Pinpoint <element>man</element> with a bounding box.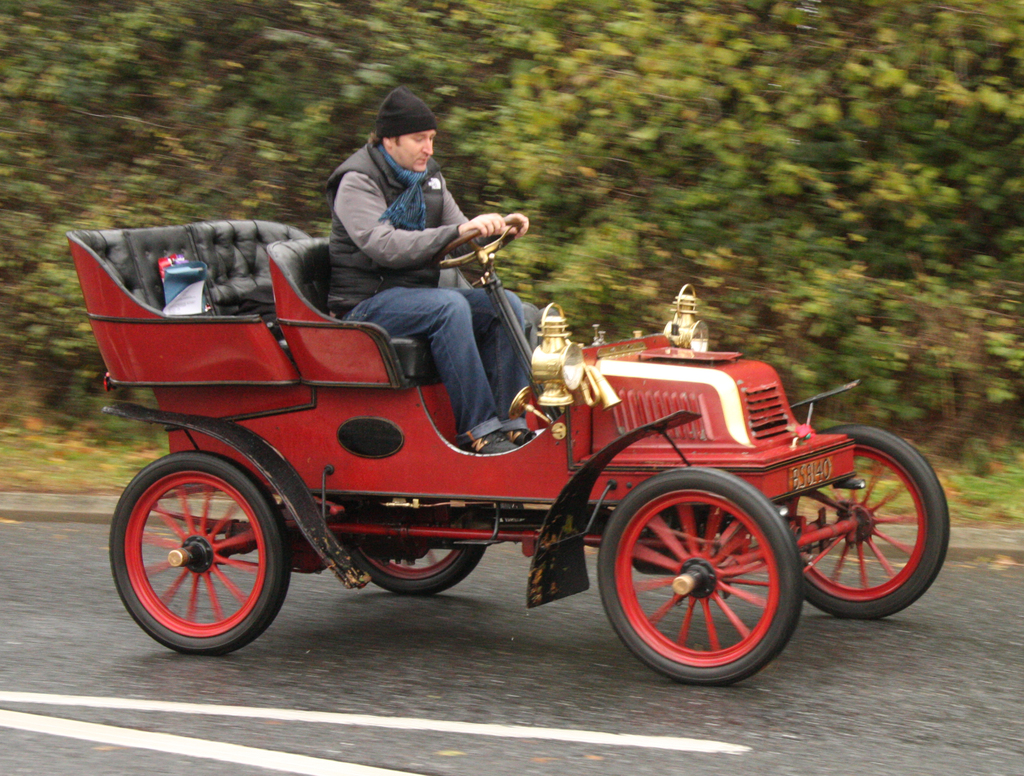
<box>287,85,535,367</box>.
